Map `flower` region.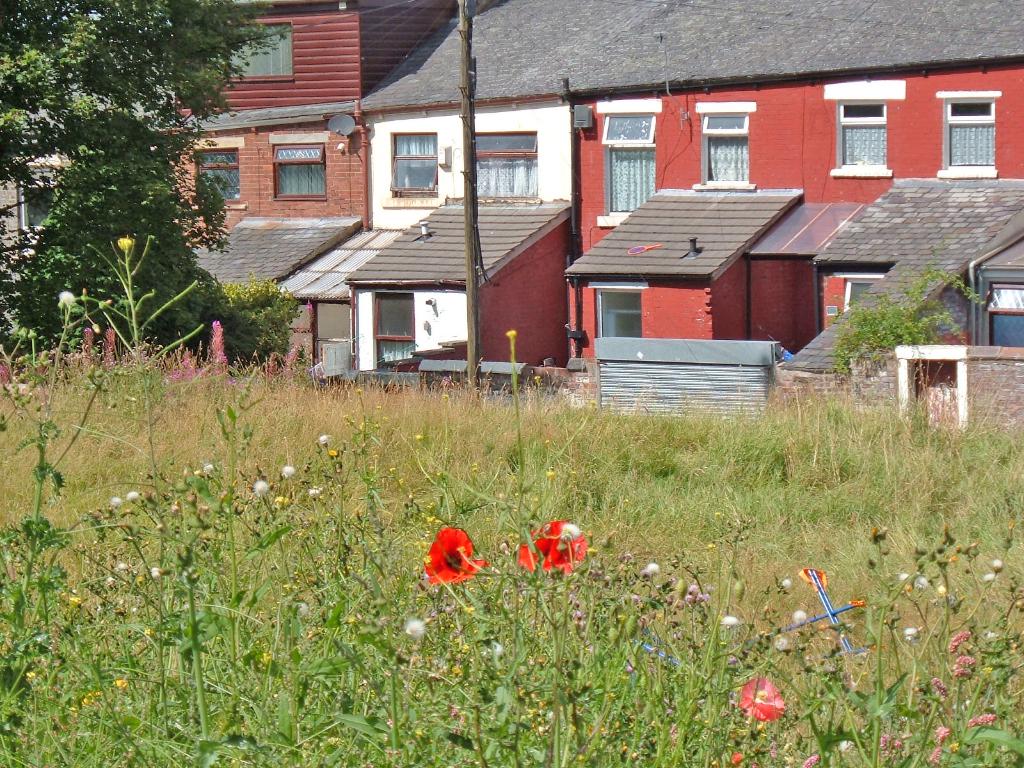
Mapped to box(646, 560, 660, 573).
